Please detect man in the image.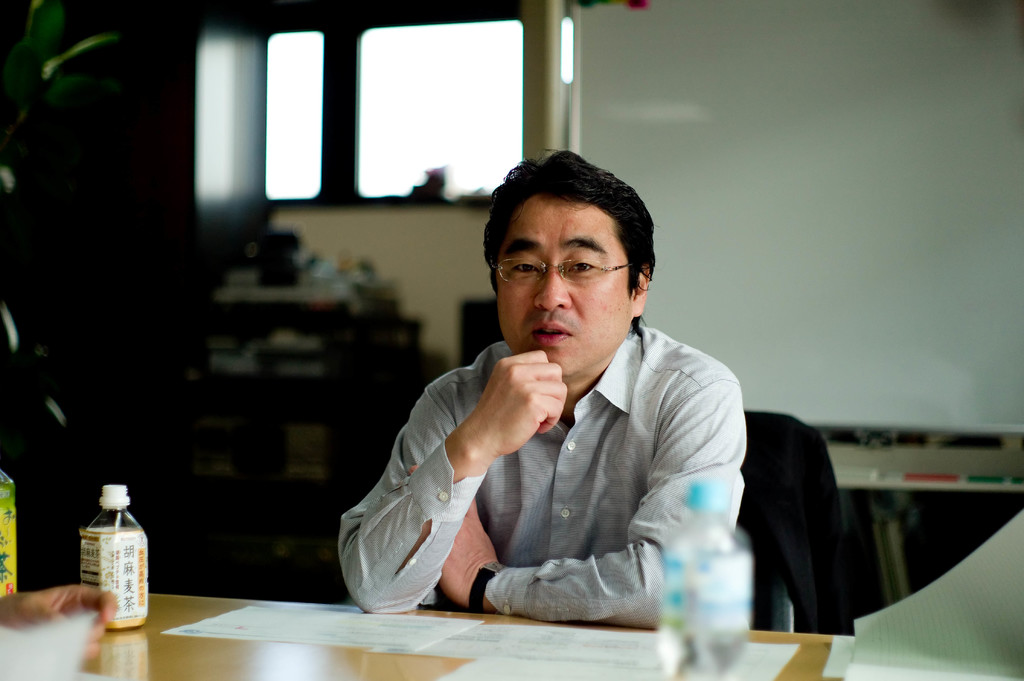
BBox(346, 156, 772, 627).
